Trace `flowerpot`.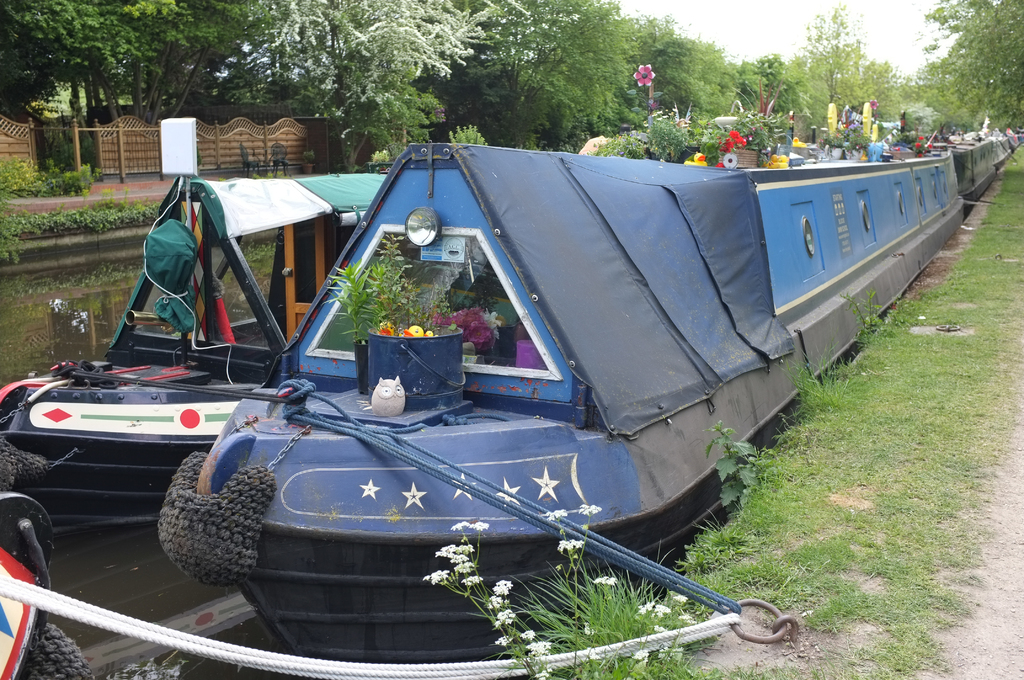
Traced to {"left": 357, "top": 340, "right": 369, "bottom": 399}.
